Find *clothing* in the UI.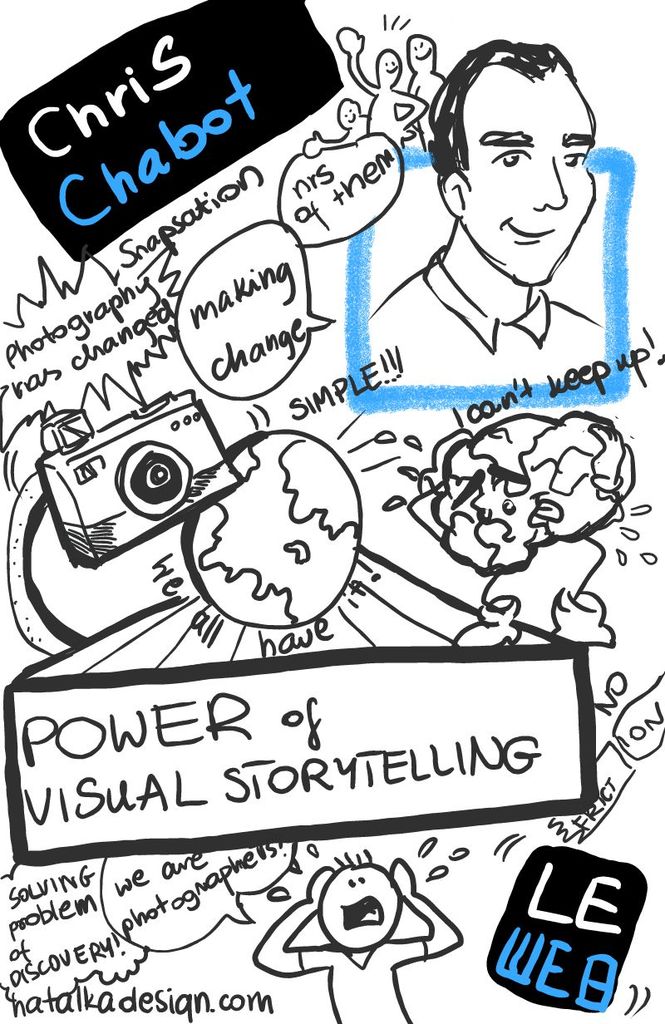
UI element at (367,211,604,391).
